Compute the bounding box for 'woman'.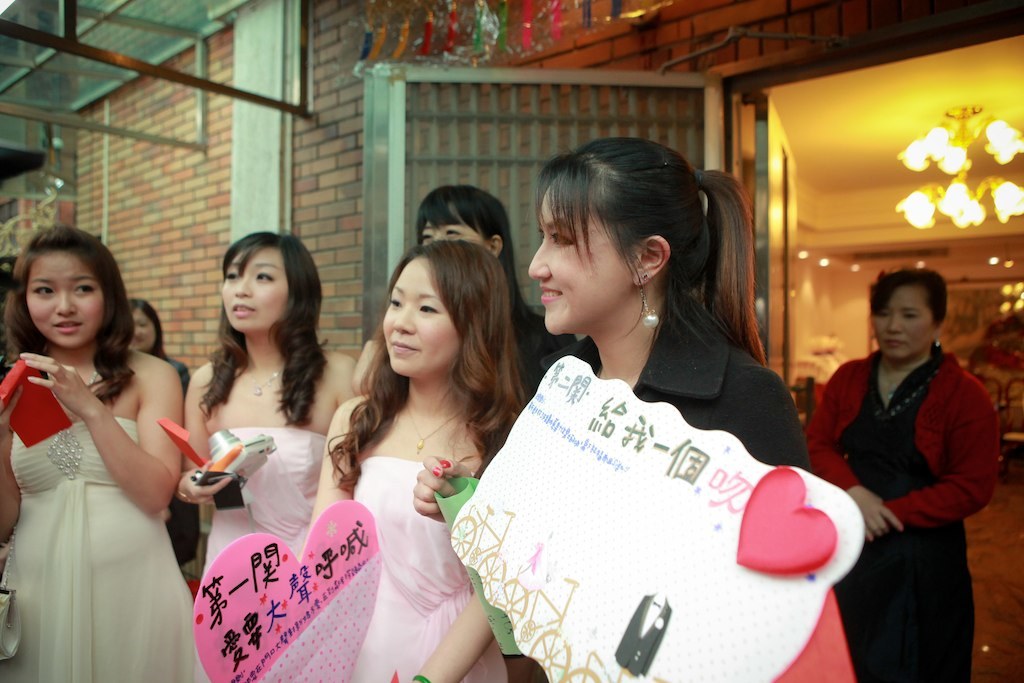
l=291, t=243, r=525, b=682.
